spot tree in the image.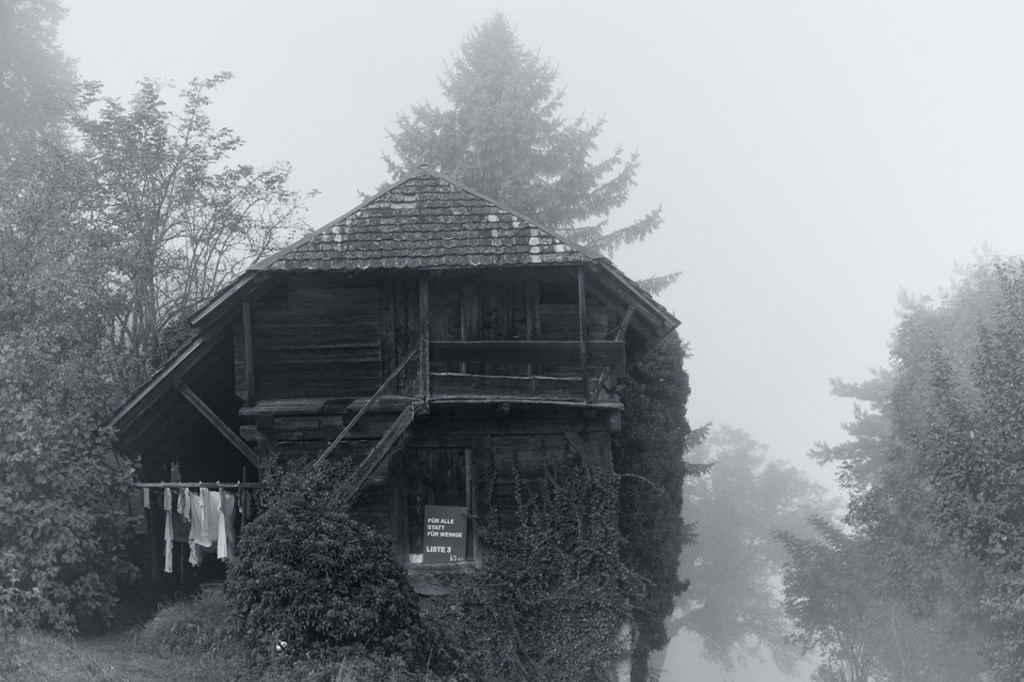
tree found at x1=611 y1=331 x2=717 y2=681.
